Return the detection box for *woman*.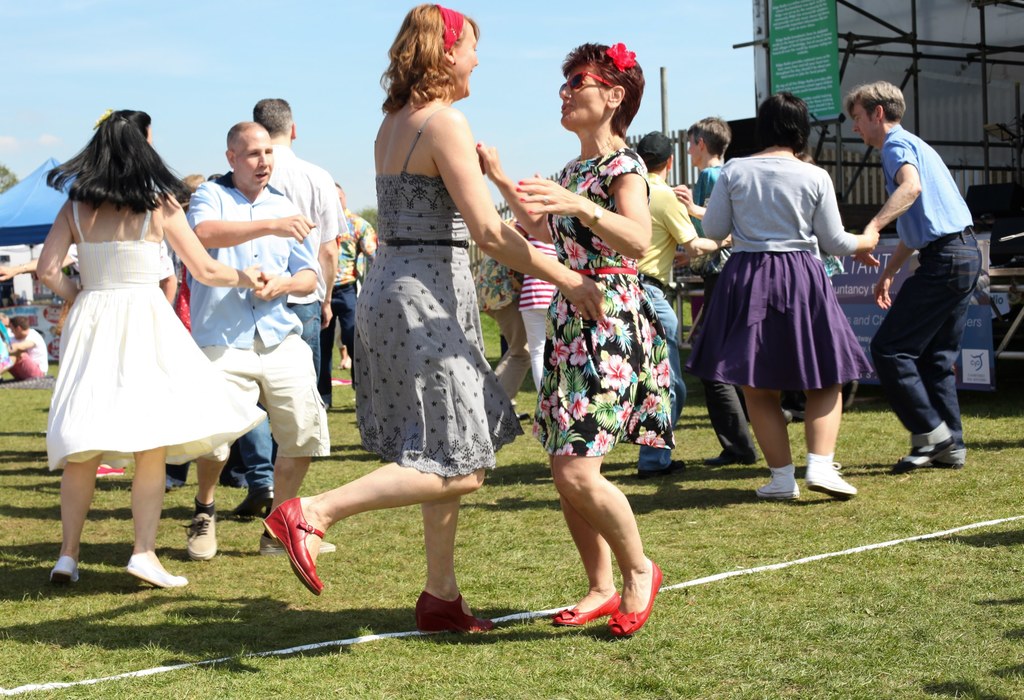
{"x1": 262, "y1": 1, "x2": 609, "y2": 637}.
